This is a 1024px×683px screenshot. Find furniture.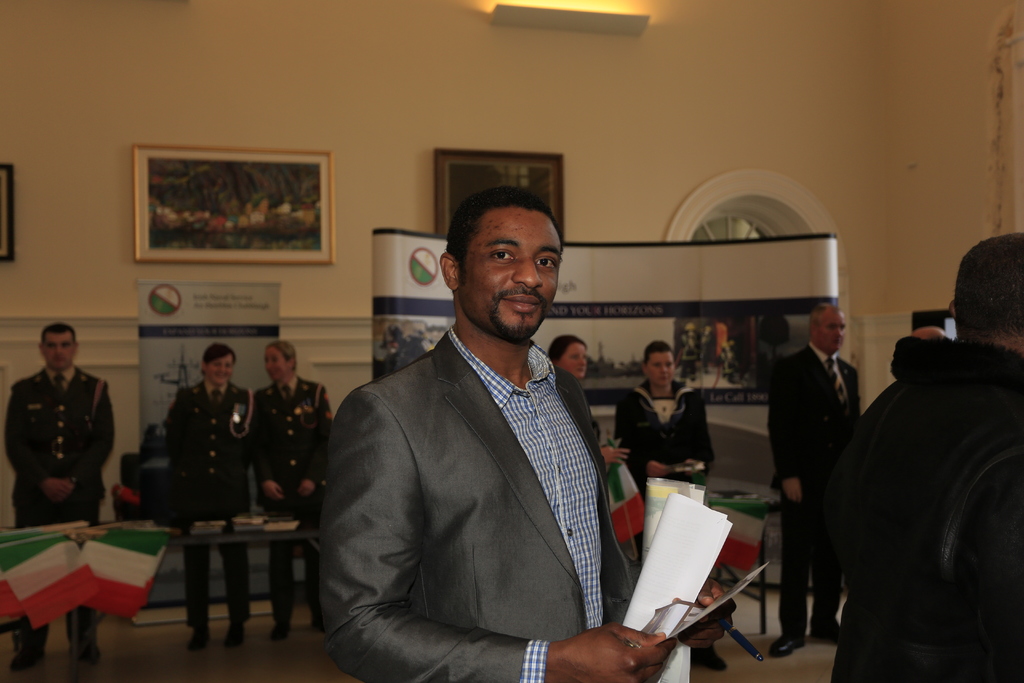
Bounding box: (left=706, top=488, right=778, bottom=635).
